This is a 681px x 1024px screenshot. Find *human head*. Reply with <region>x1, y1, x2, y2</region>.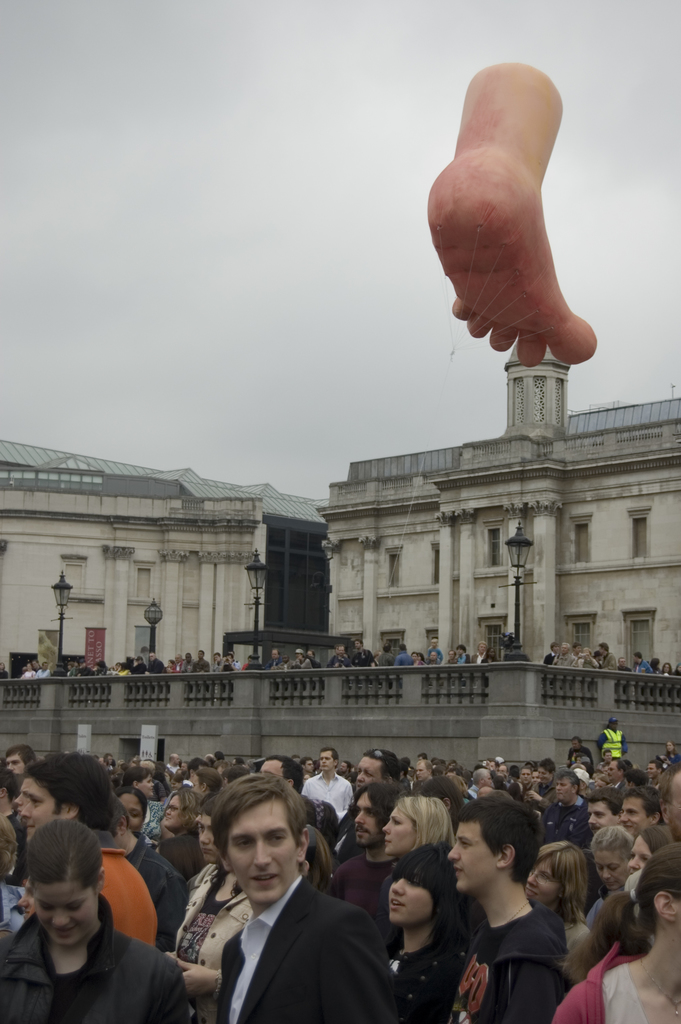
<region>589, 824, 634, 892</region>.
